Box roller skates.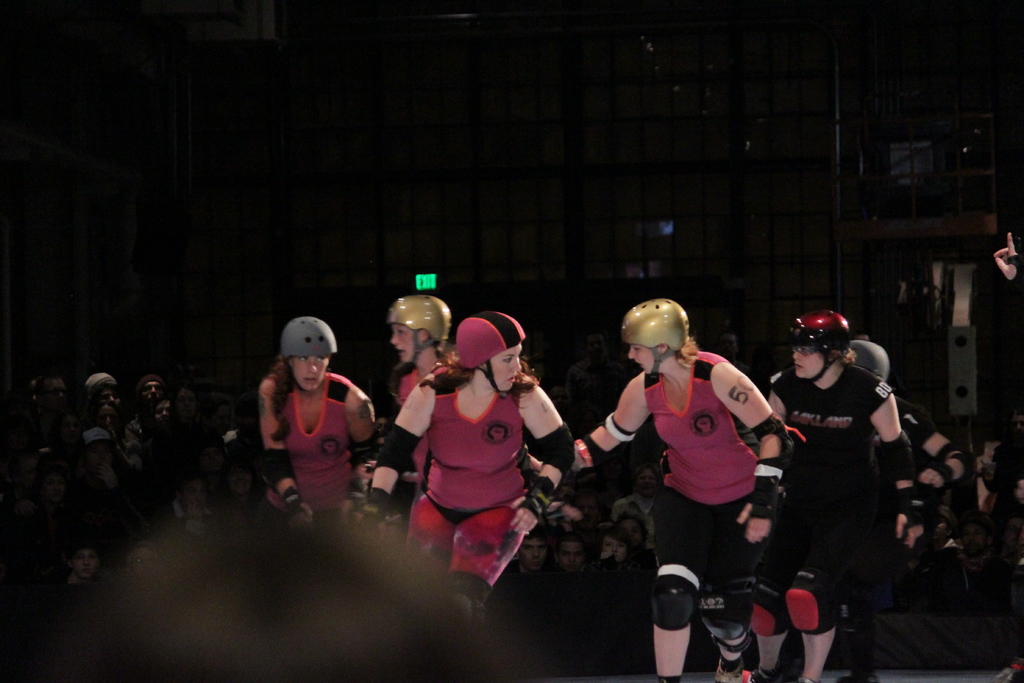
left=837, top=667, right=882, bottom=682.
